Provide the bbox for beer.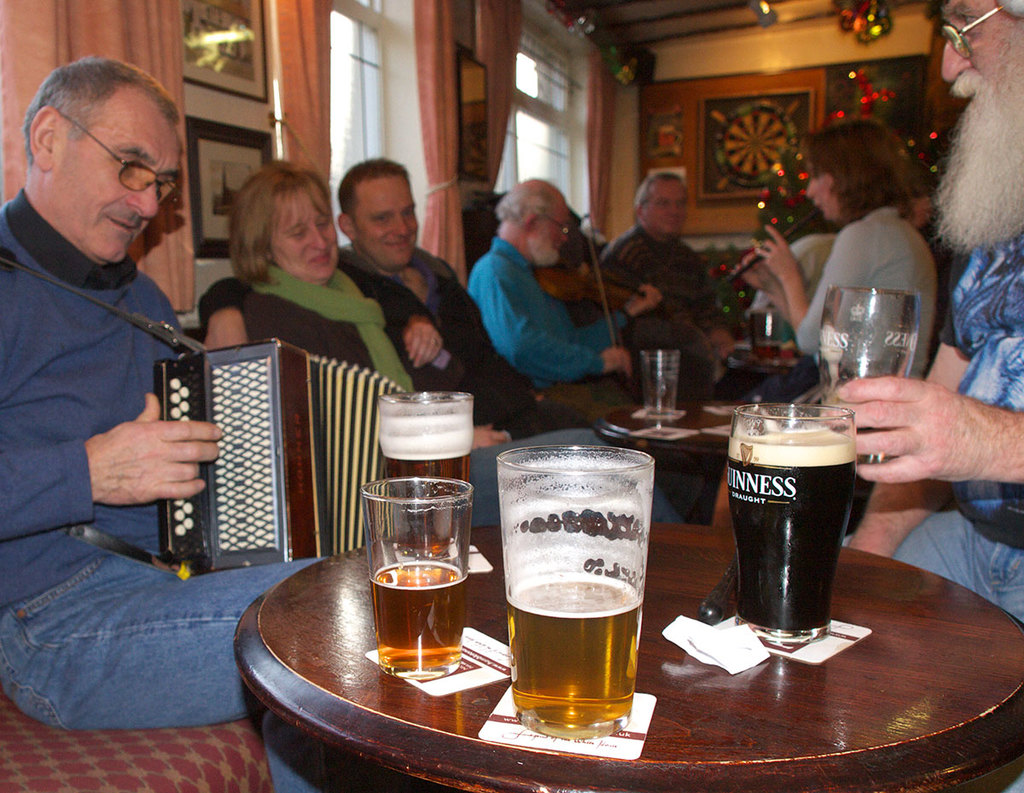
(x1=729, y1=399, x2=861, y2=650).
